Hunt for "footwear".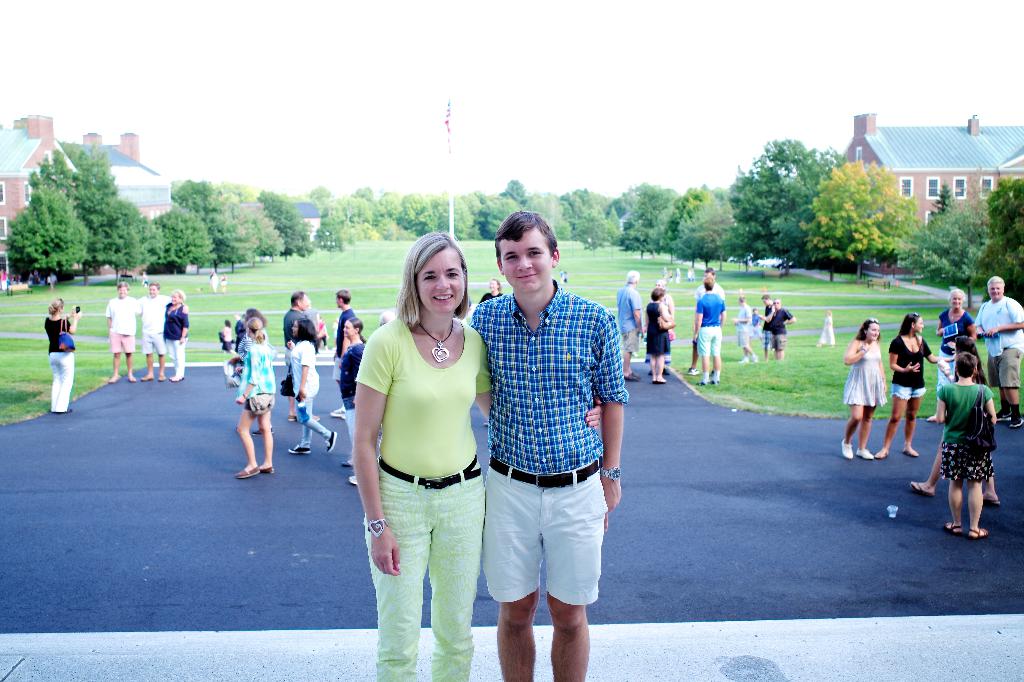
Hunted down at <box>855,448,875,464</box>.
